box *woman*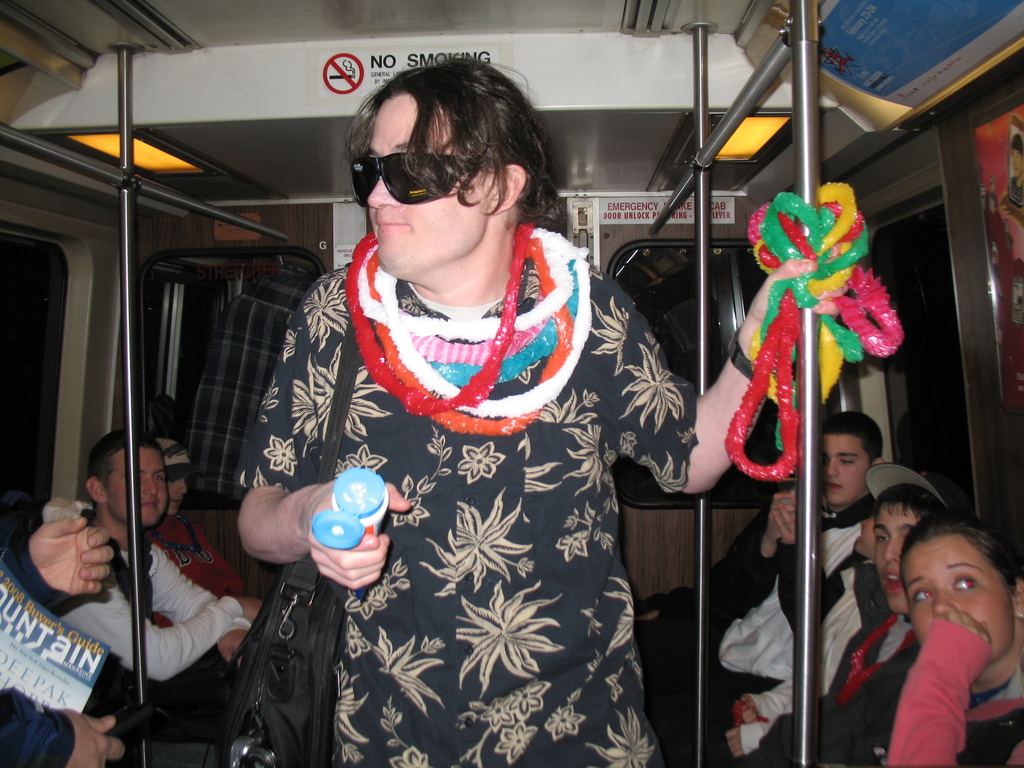
box=[170, 71, 748, 762]
